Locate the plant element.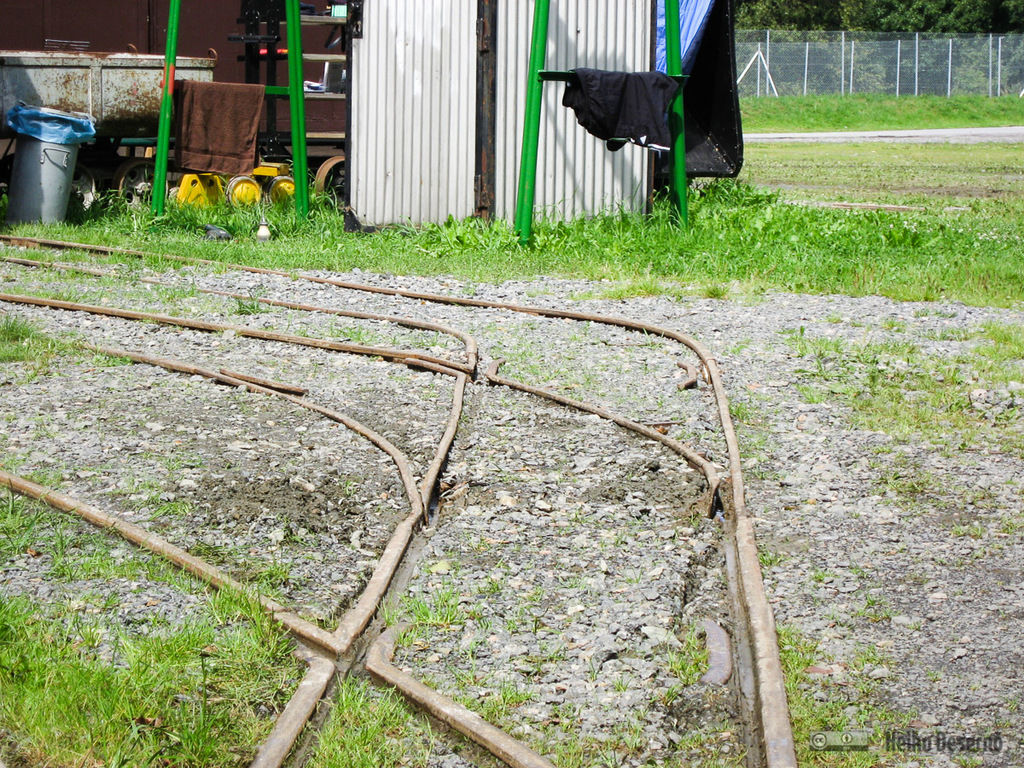
Element bbox: Rect(529, 639, 550, 656).
